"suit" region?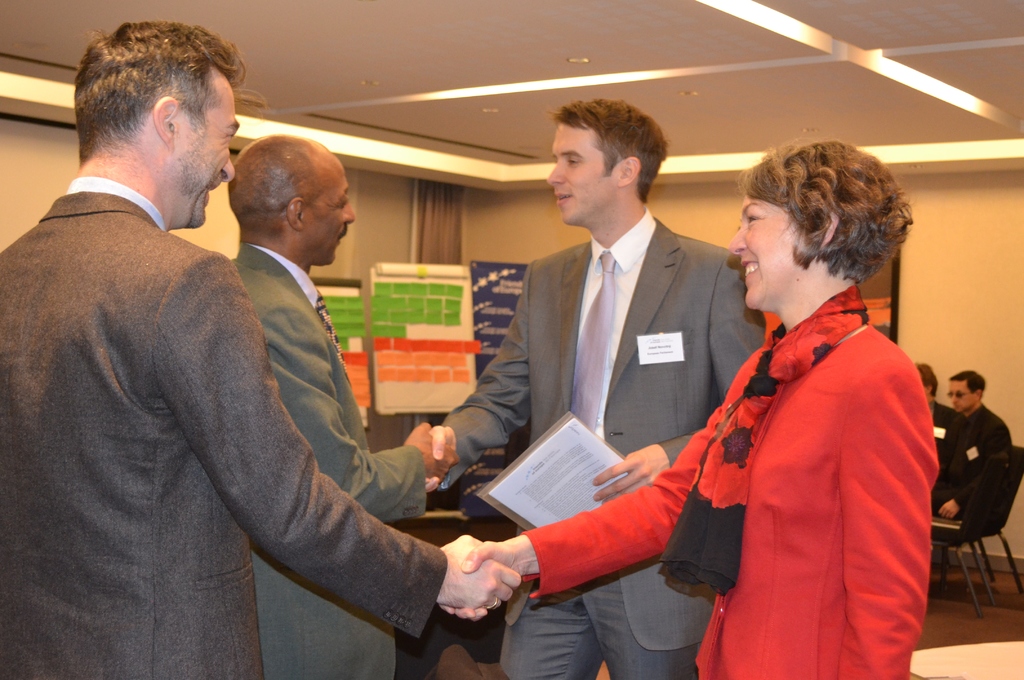
crop(0, 182, 448, 679)
